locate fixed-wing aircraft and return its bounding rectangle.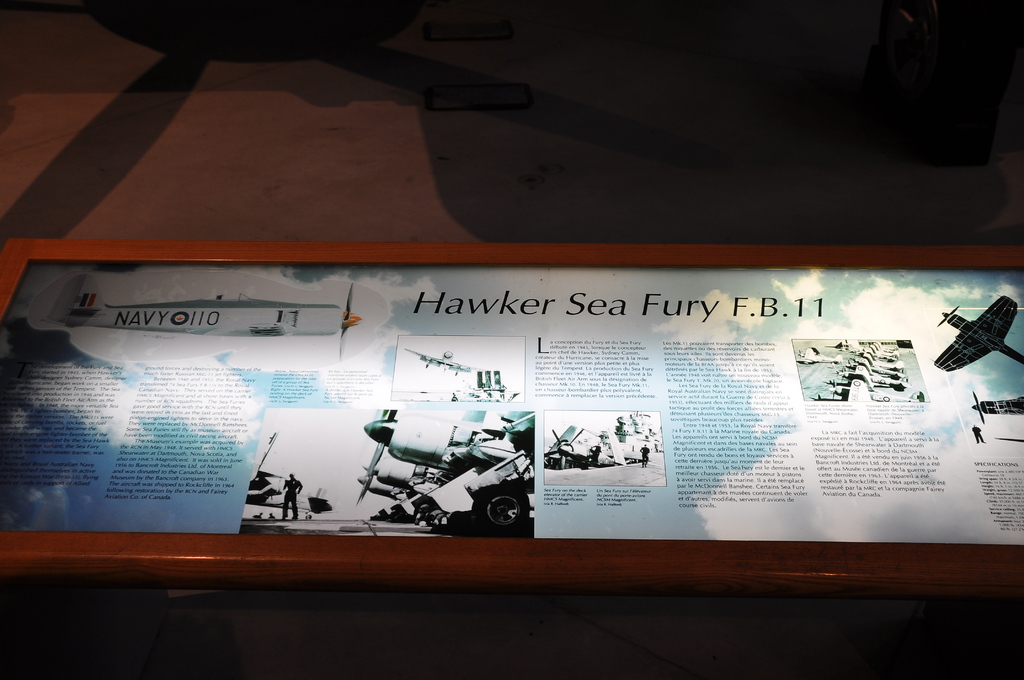
(972,391,1023,425).
